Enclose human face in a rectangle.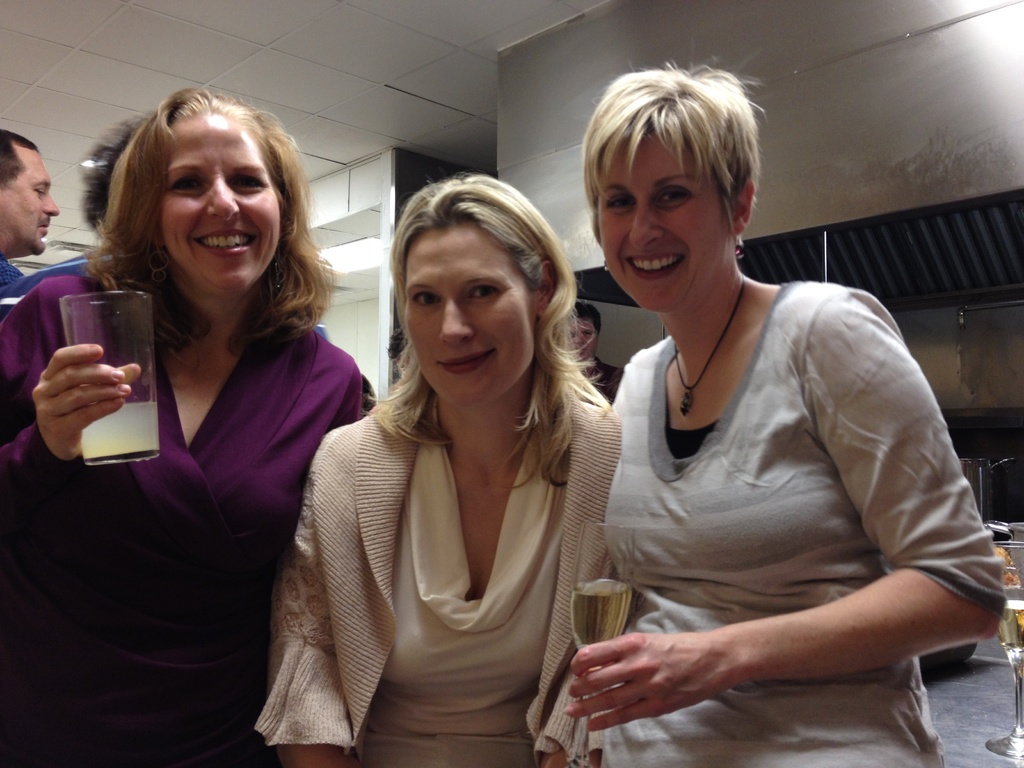
603/132/728/309.
